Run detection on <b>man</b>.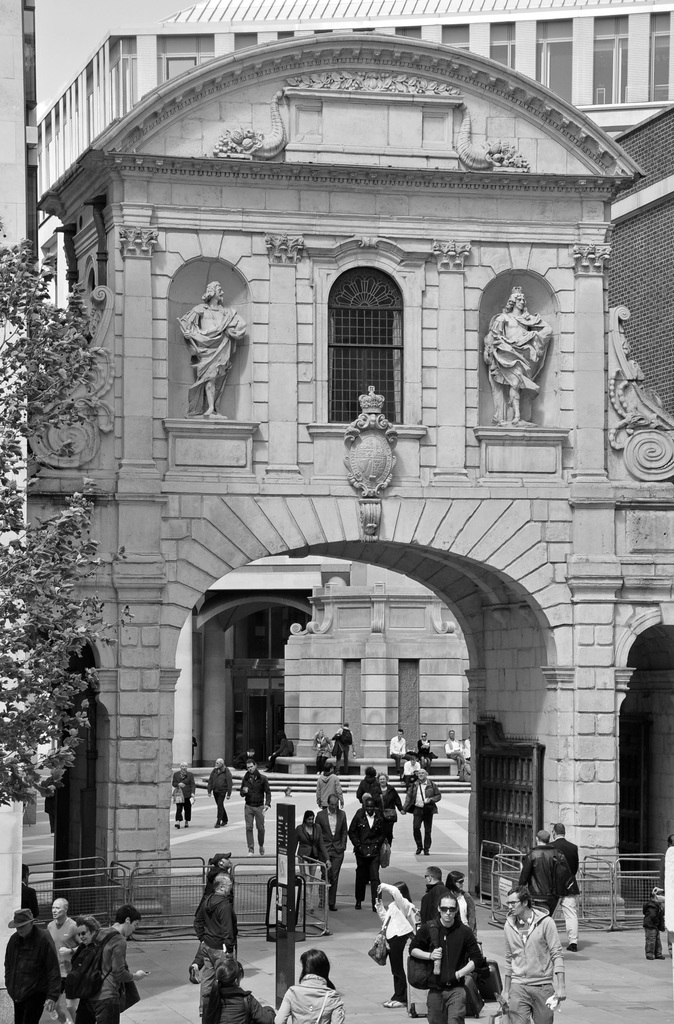
Result: x1=333, y1=724, x2=355, y2=775.
